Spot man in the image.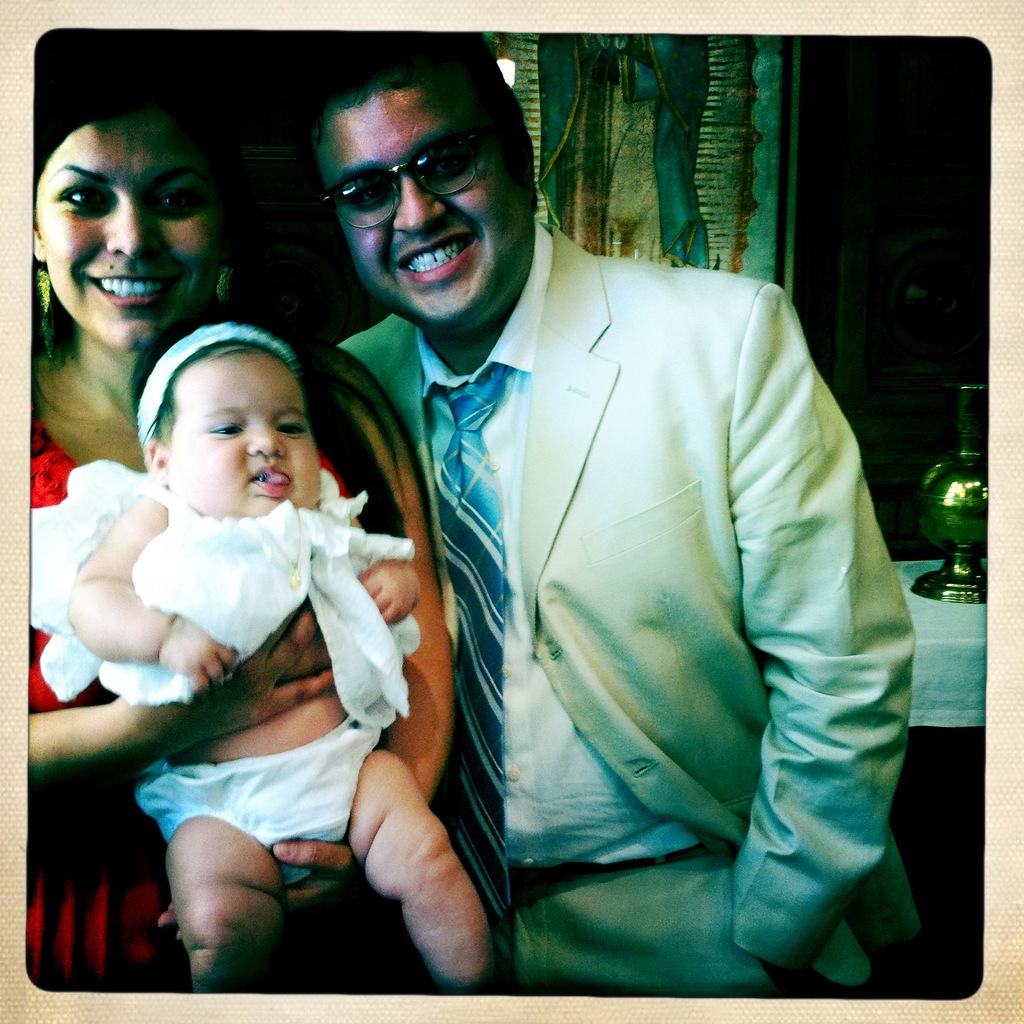
man found at <region>261, 53, 915, 997</region>.
